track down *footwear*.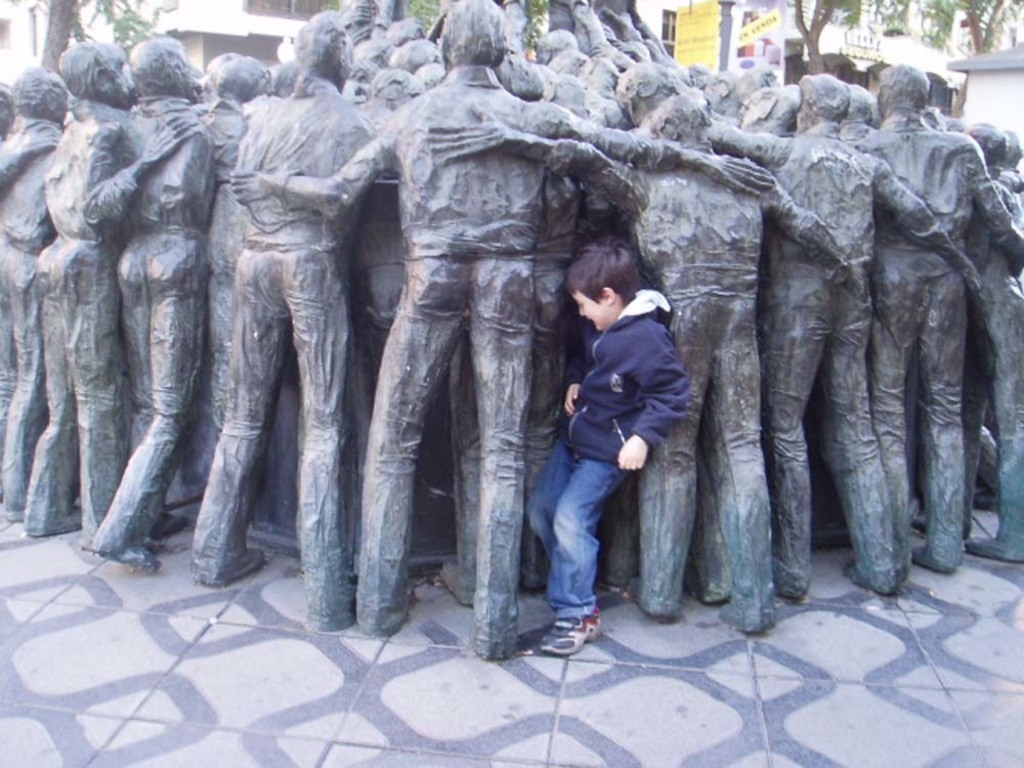
Tracked to pyautogui.locateOnScreen(208, 545, 271, 587).
